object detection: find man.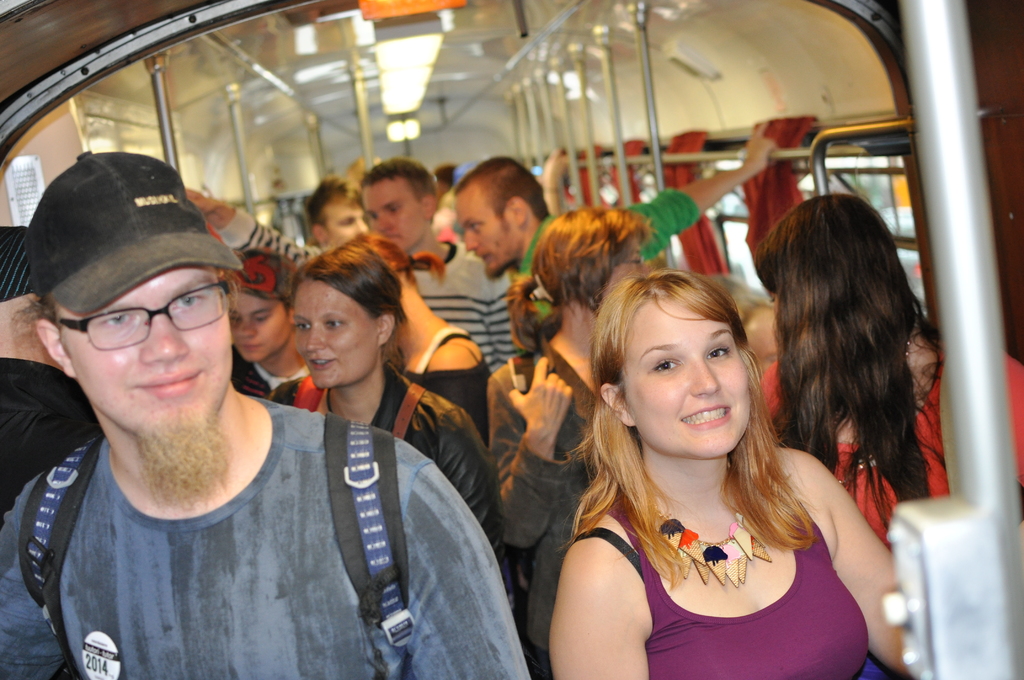
x1=14, y1=163, x2=522, y2=672.
